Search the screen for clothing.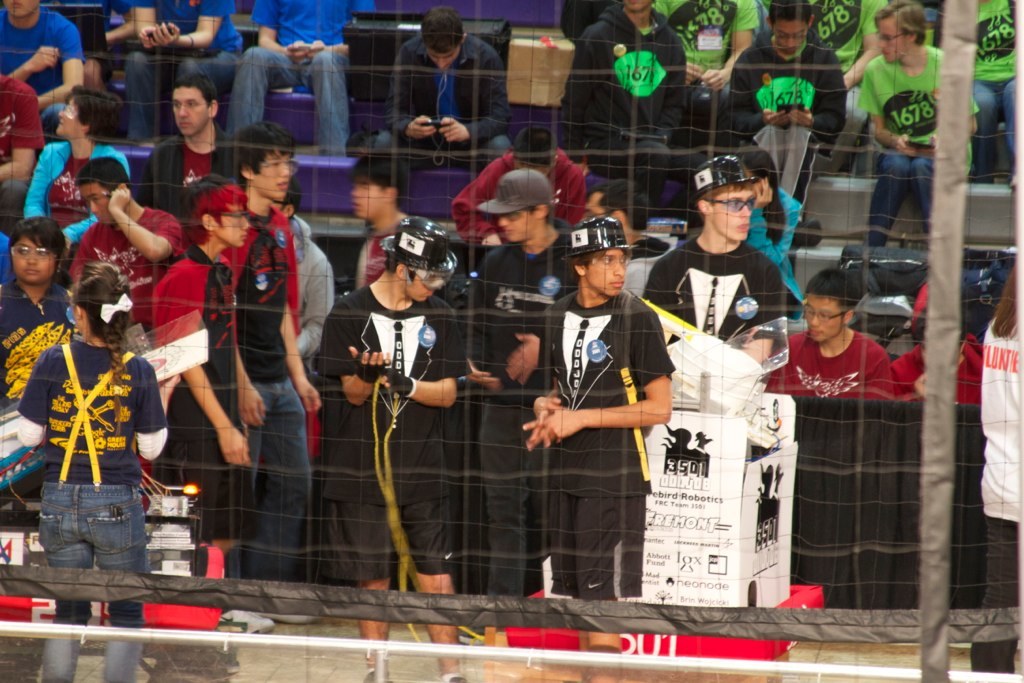
Found at pyautogui.locateOnScreen(328, 284, 472, 591).
